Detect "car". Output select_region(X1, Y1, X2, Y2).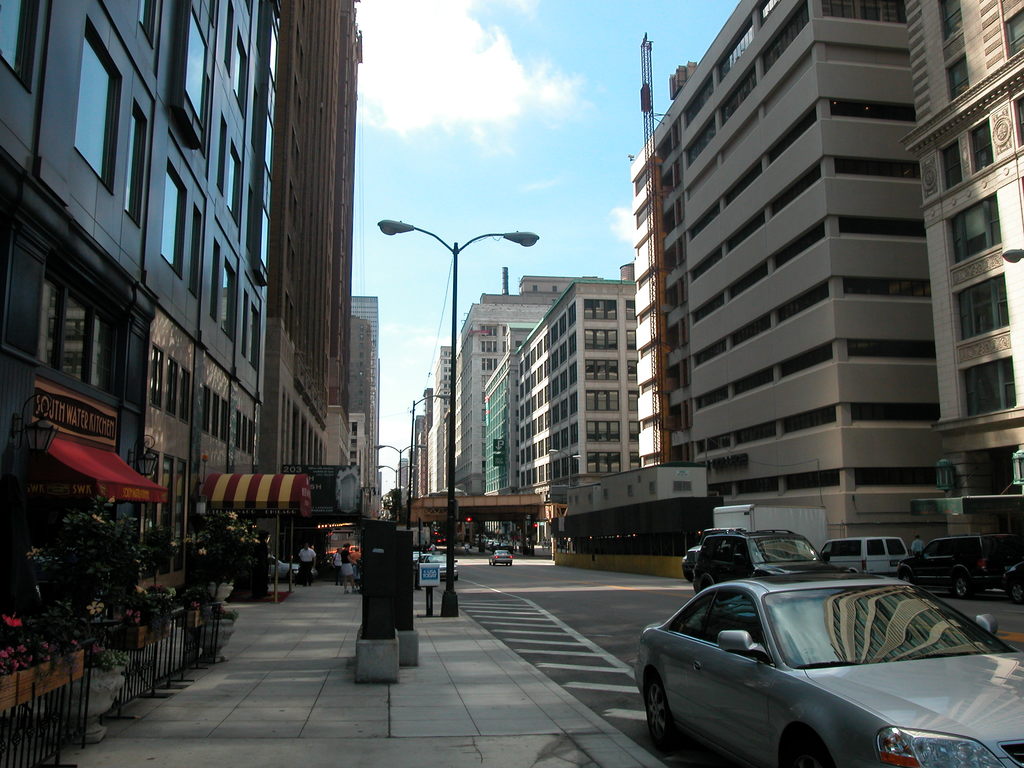
select_region(486, 540, 499, 546).
